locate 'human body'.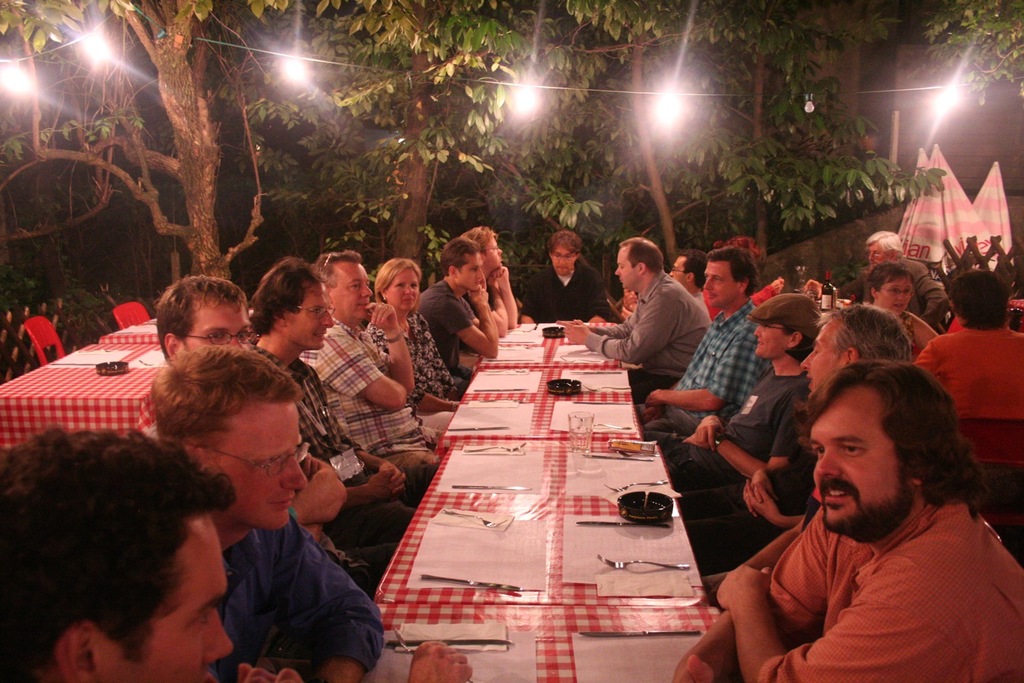
Bounding box: left=452, top=225, right=515, bottom=329.
